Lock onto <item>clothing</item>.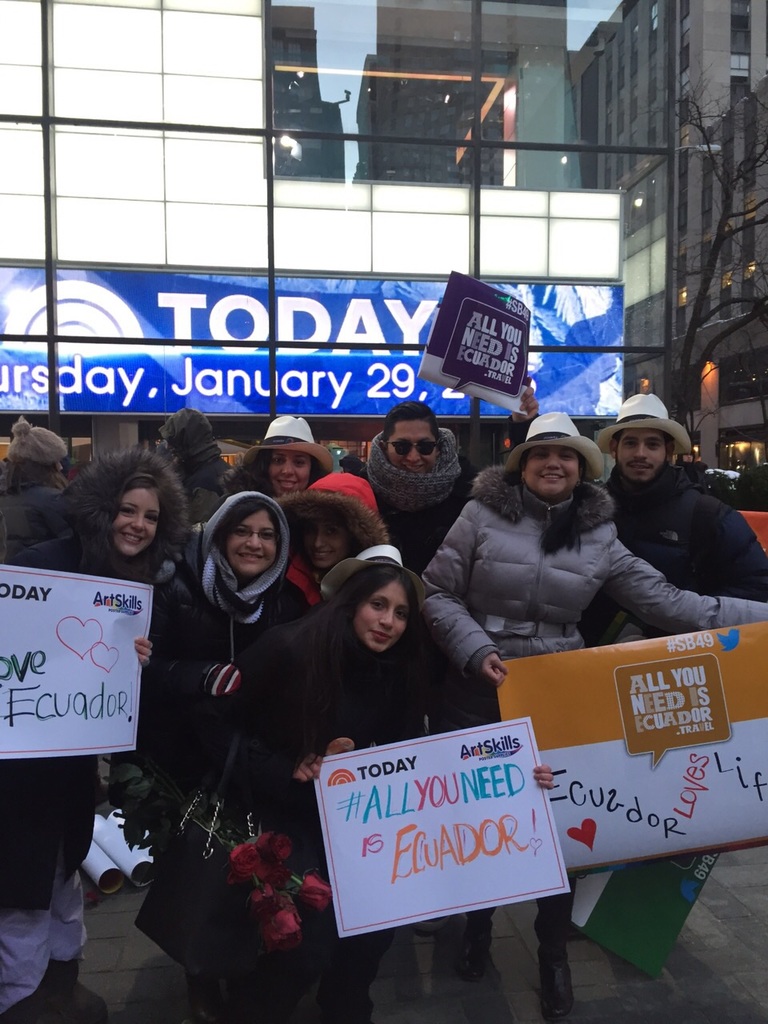
Locked: BBox(355, 461, 474, 562).
